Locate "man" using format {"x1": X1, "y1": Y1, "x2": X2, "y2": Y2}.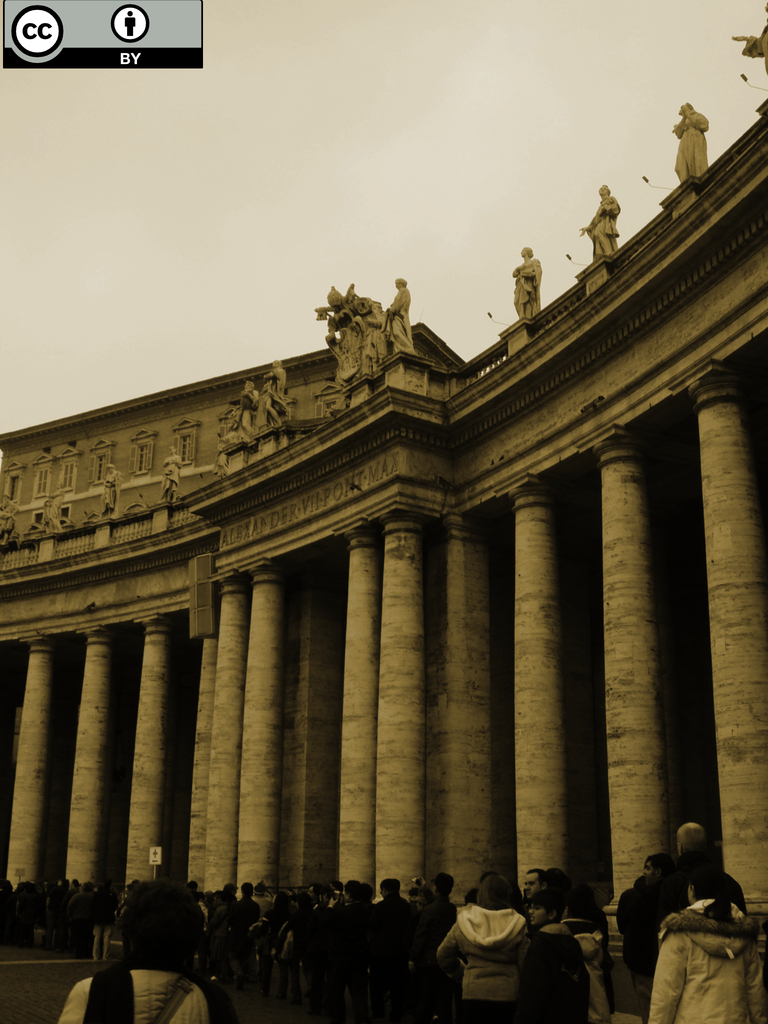
{"x1": 385, "y1": 280, "x2": 415, "y2": 357}.
